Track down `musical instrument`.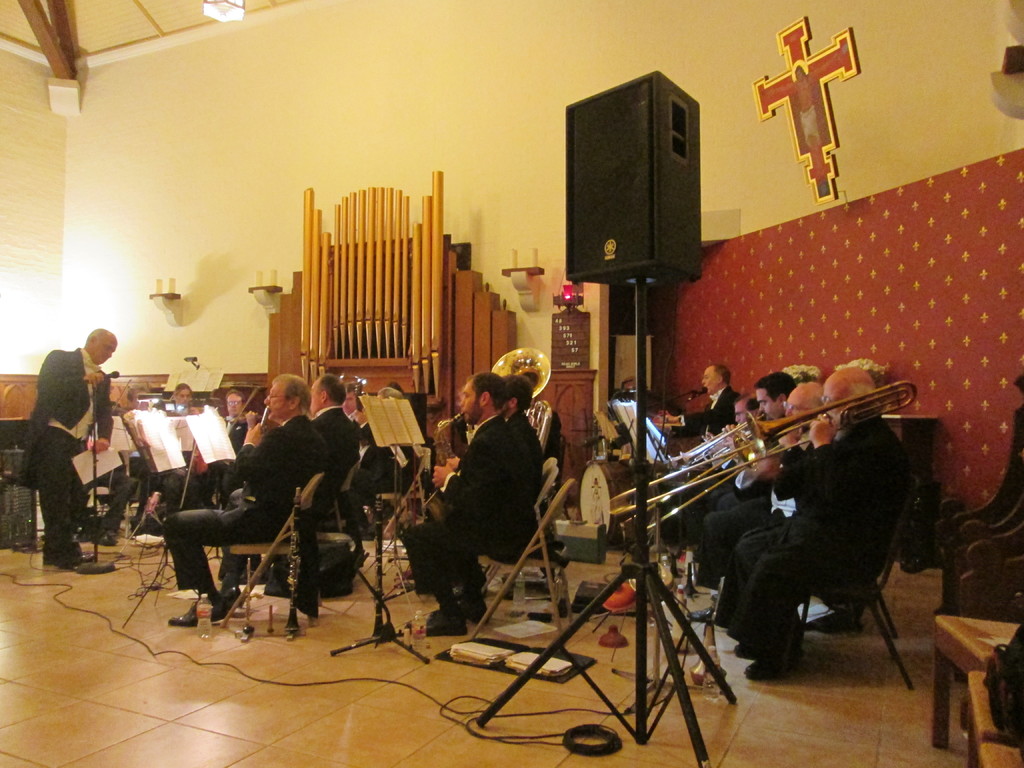
Tracked to x1=256, y1=404, x2=276, y2=438.
